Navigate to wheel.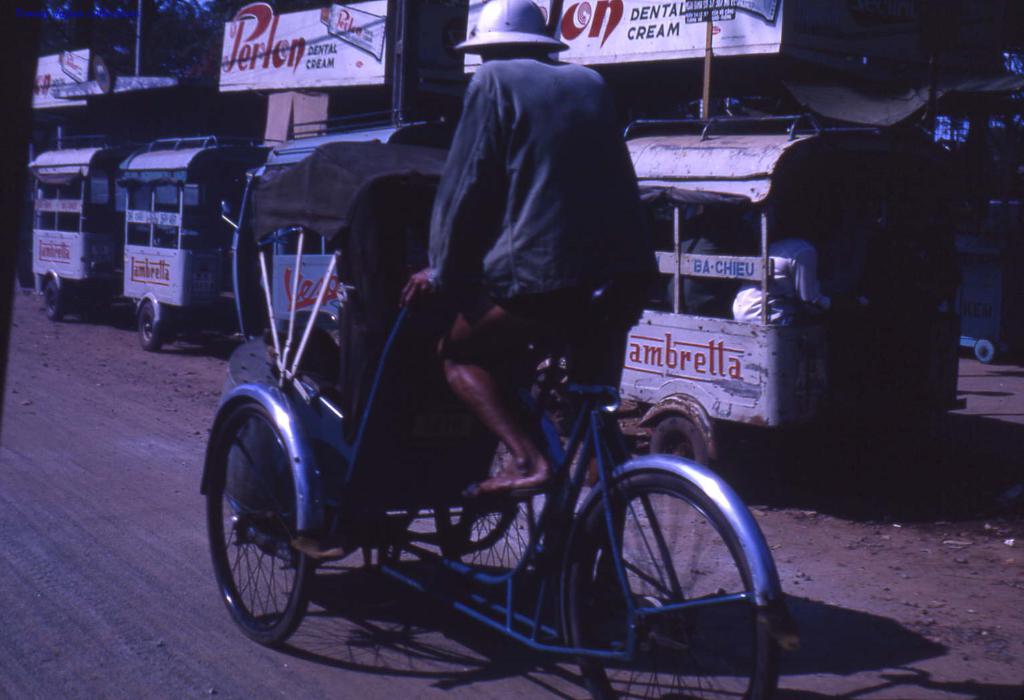
Navigation target: 41/275/66/322.
